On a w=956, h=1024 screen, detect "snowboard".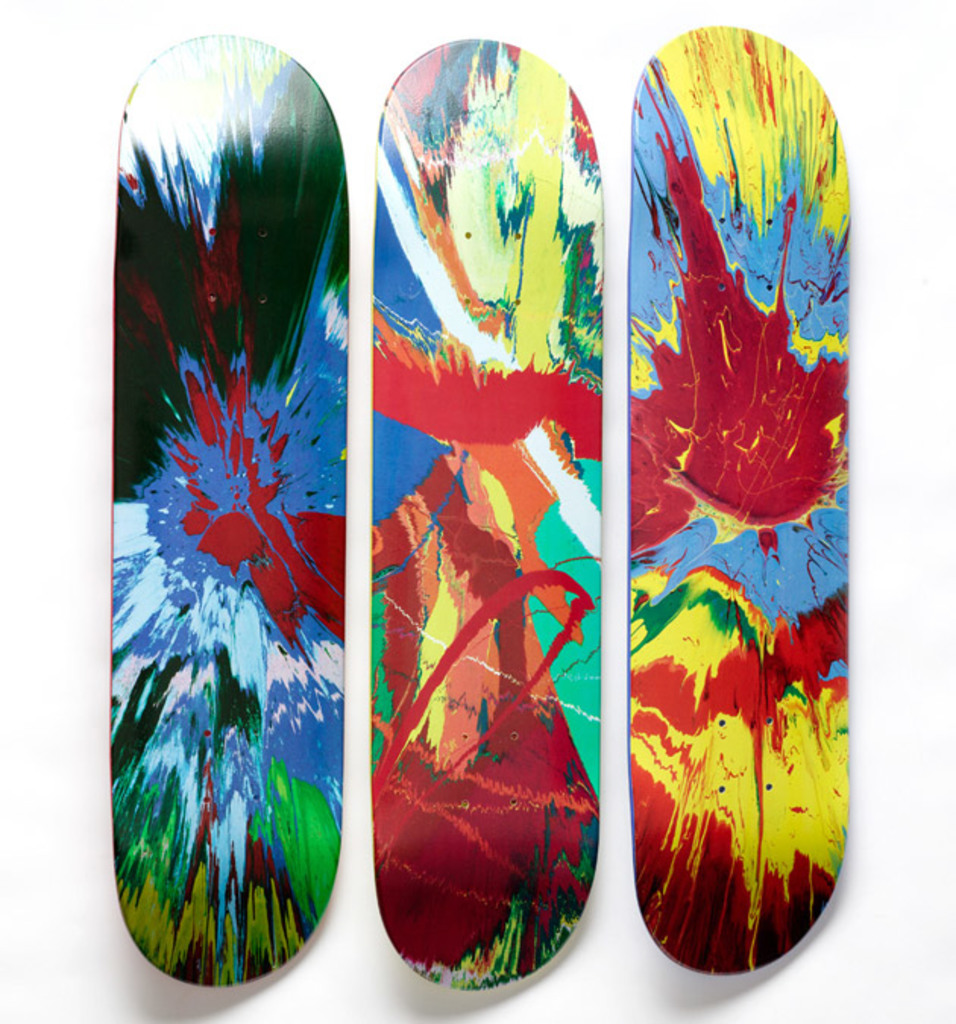
Rect(108, 33, 351, 985).
